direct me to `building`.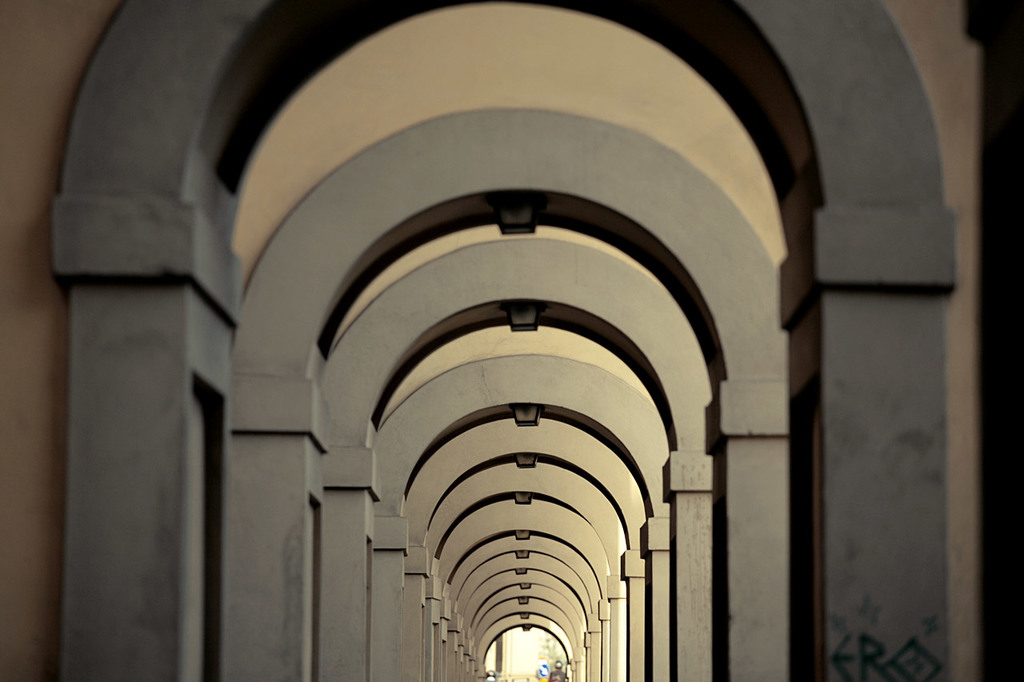
Direction: [left=0, top=0, right=1023, bottom=681].
